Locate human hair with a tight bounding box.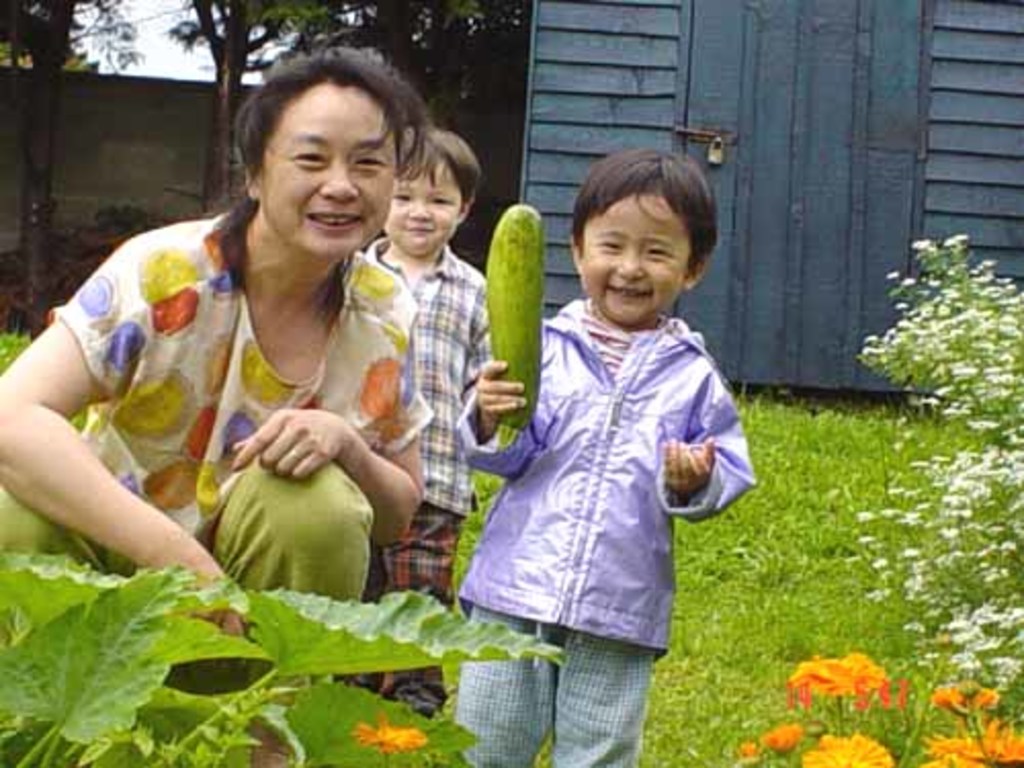
[565, 150, 711, 287].
